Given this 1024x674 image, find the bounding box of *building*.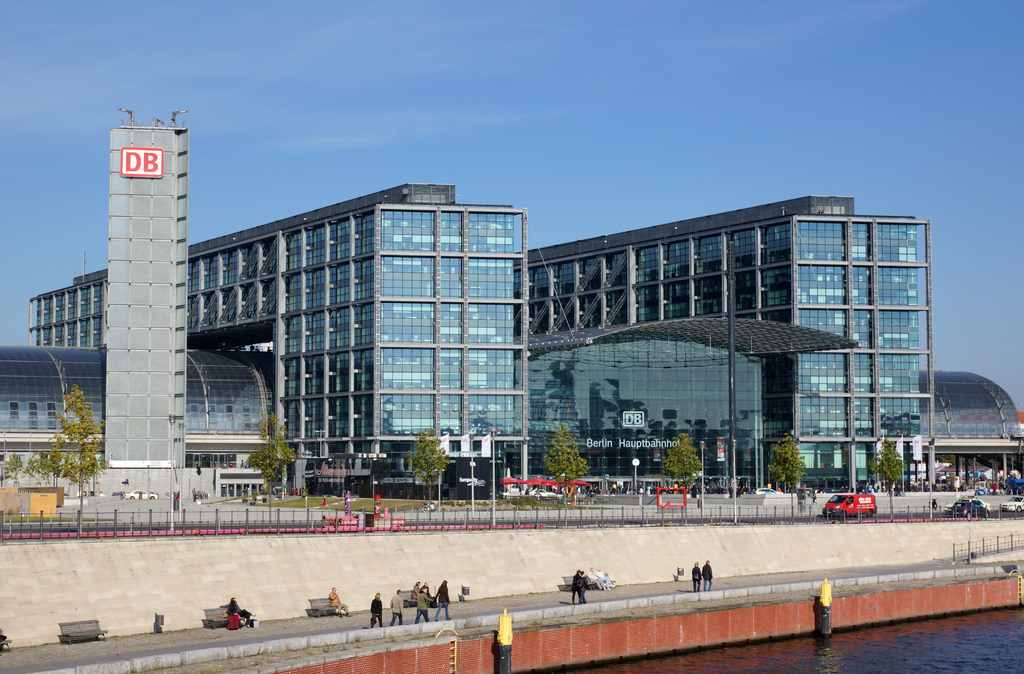
0:182:1023:504.
